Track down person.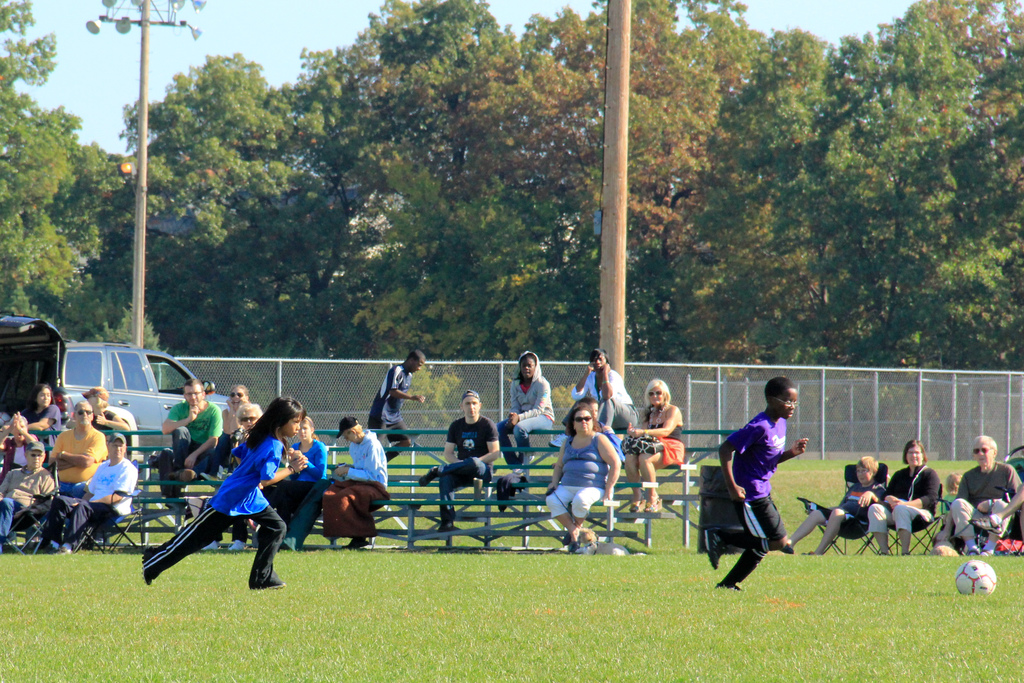
Tracked to <region>204, 399, 264, 551</region>.
